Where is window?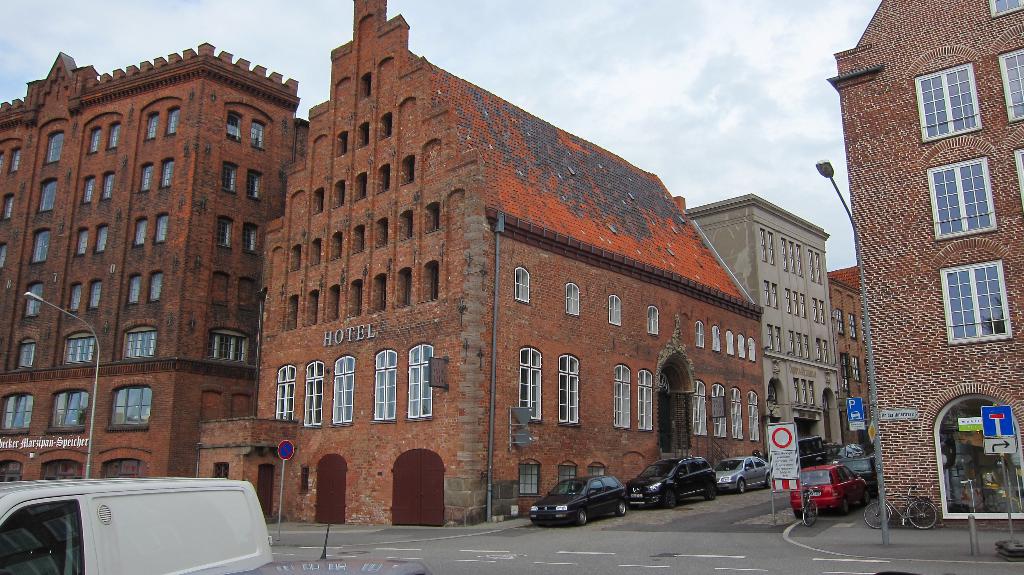
99/380/166/433.
